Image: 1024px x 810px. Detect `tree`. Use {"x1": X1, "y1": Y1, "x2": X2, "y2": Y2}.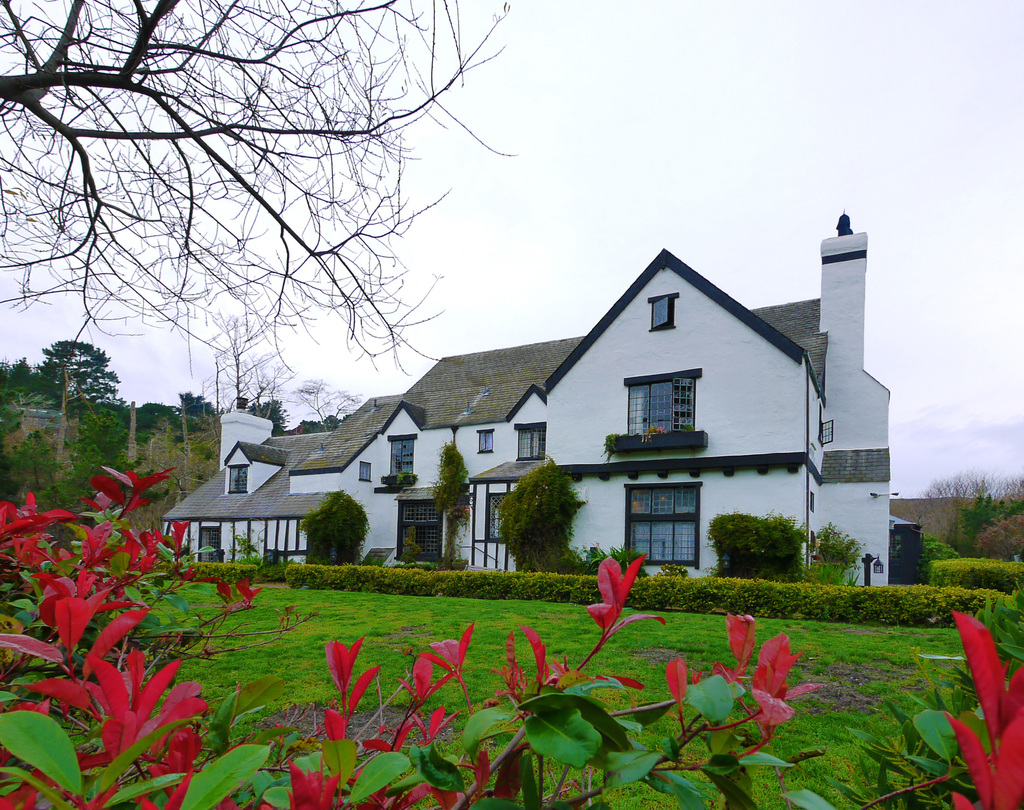
{"x1": 0, "y1": 0, "x2": 511, "y2": 375}.
